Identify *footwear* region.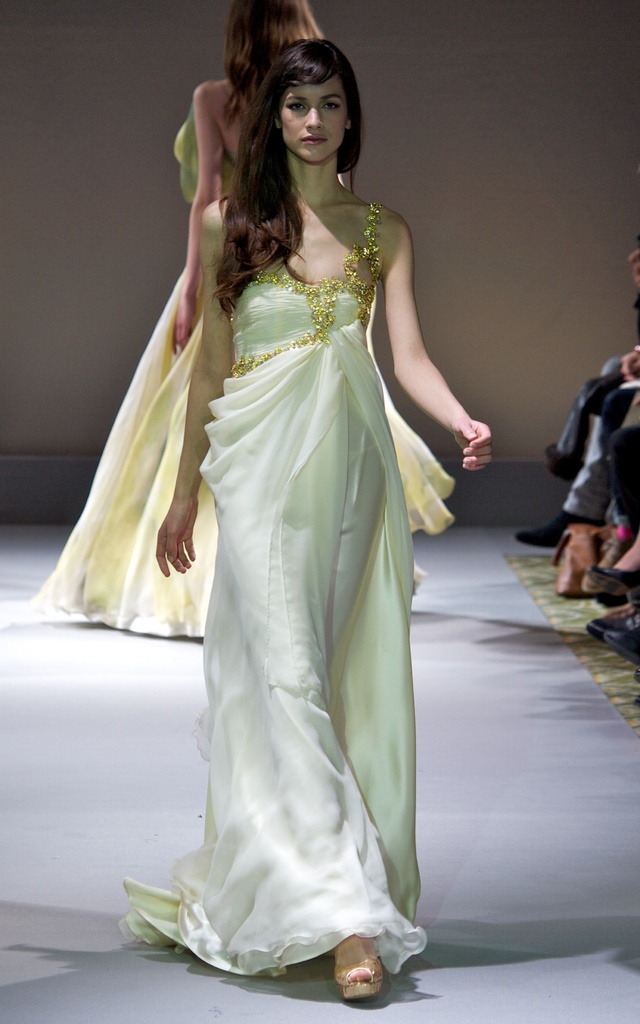
Region: x1=585, y1=590, x2=639, y2=644.
